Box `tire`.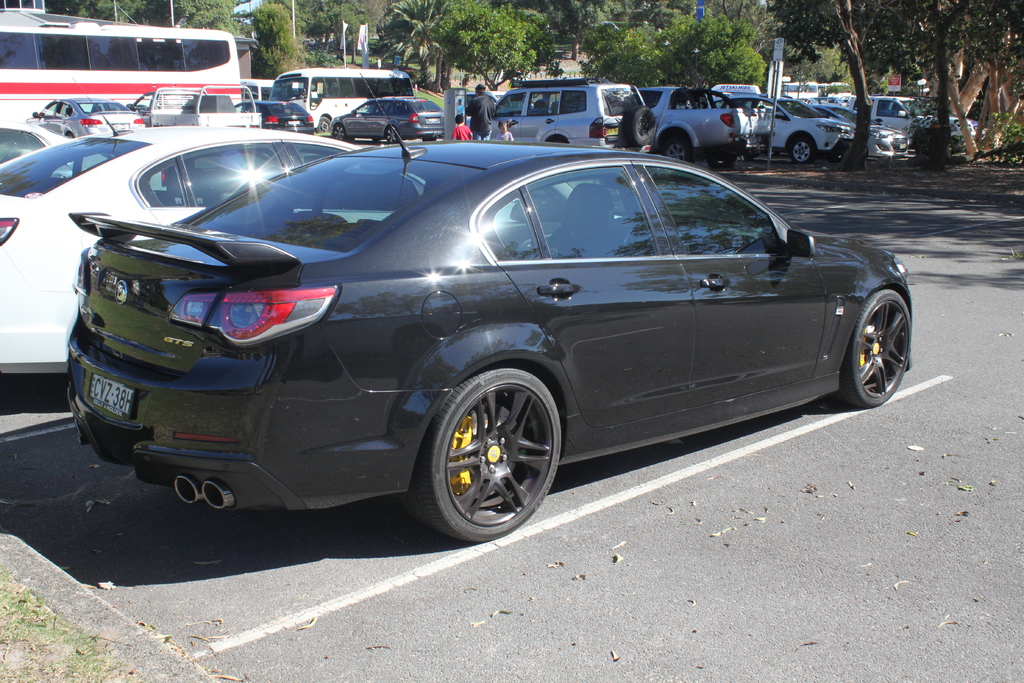
x1=709 y1=159 x2=733 y2=168.
